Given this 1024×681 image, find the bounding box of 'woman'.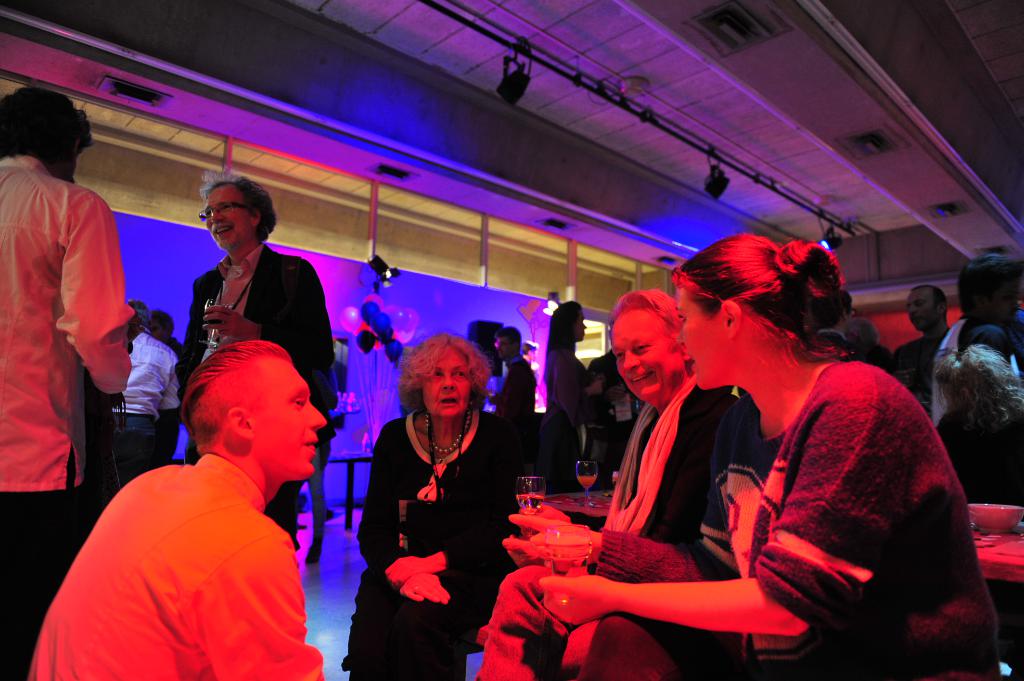
left=513, top=220, right=1004, bottom=680.
